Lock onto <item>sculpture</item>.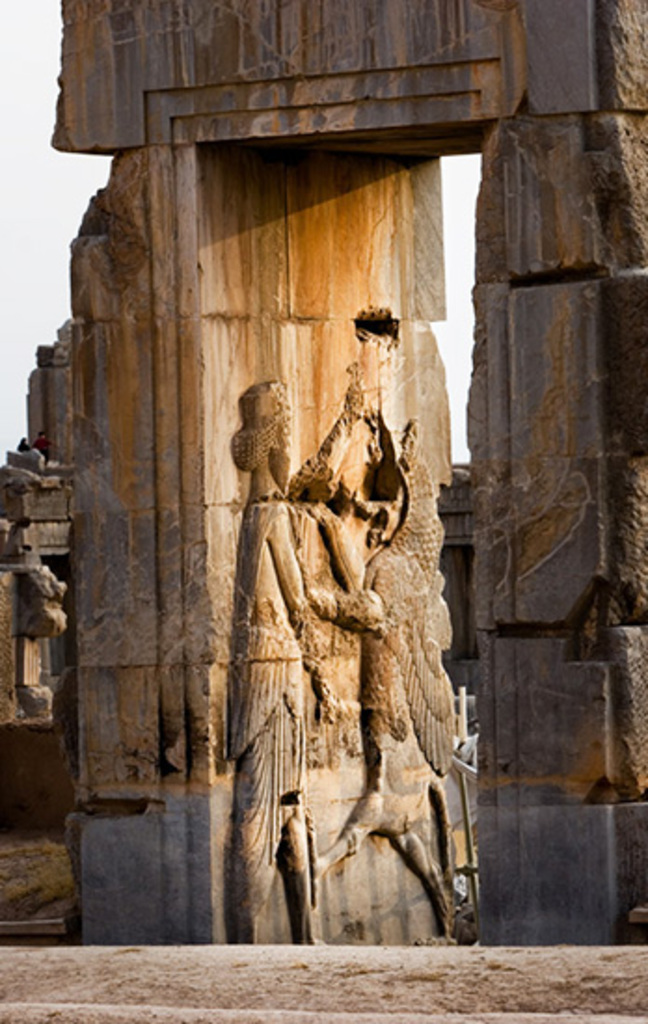
Locked: Rect(339, 438, 467, 940).
